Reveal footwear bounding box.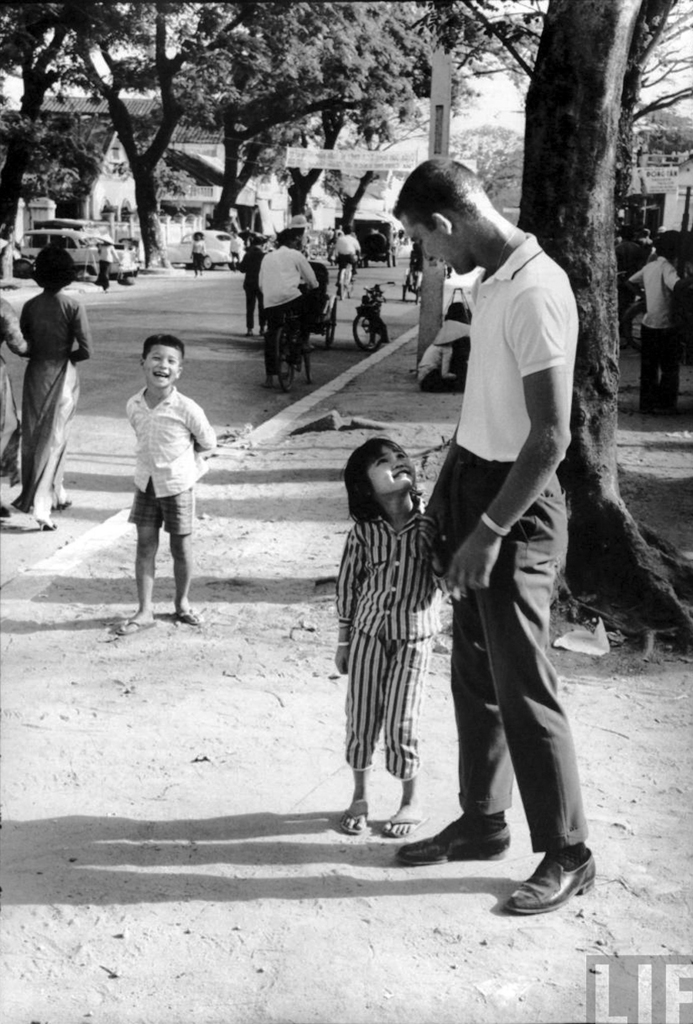
Revealed: 395:815:511:861.
